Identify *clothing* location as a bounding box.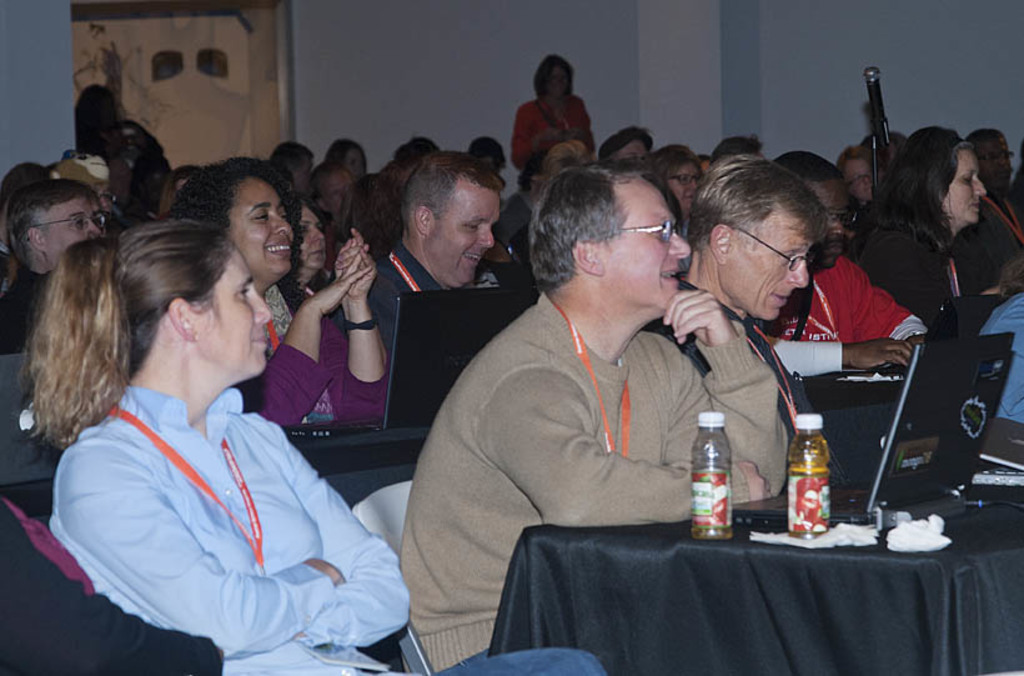
bbox(508, 92, 603, 204).
